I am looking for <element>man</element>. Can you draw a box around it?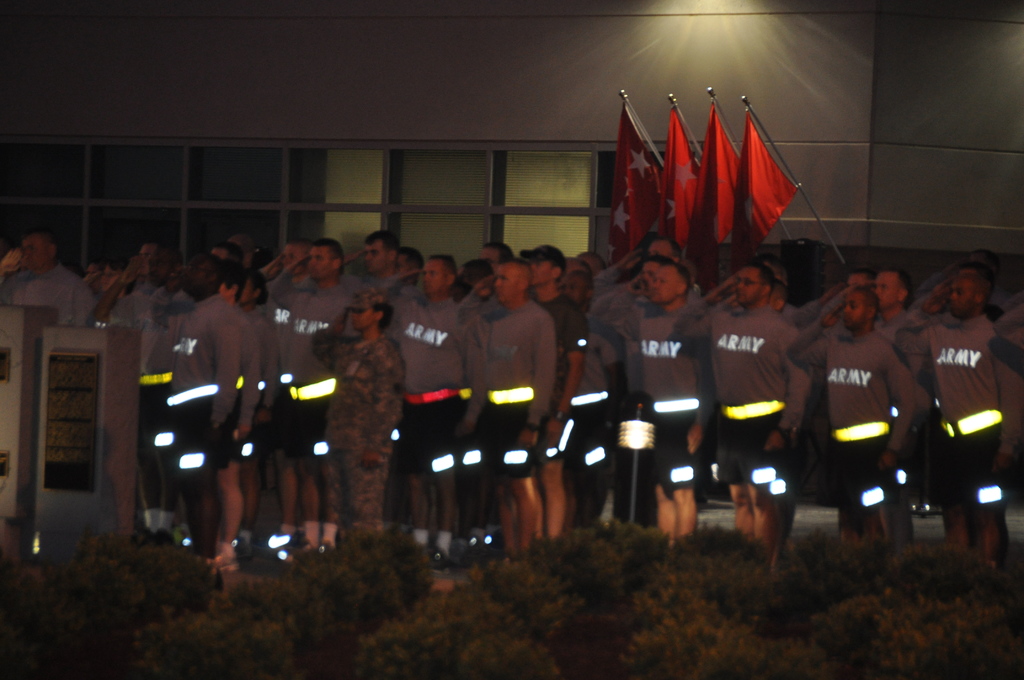
Sure, the bounding box is pyautogui.locateOnScreen(145, 263, 251, 579).
